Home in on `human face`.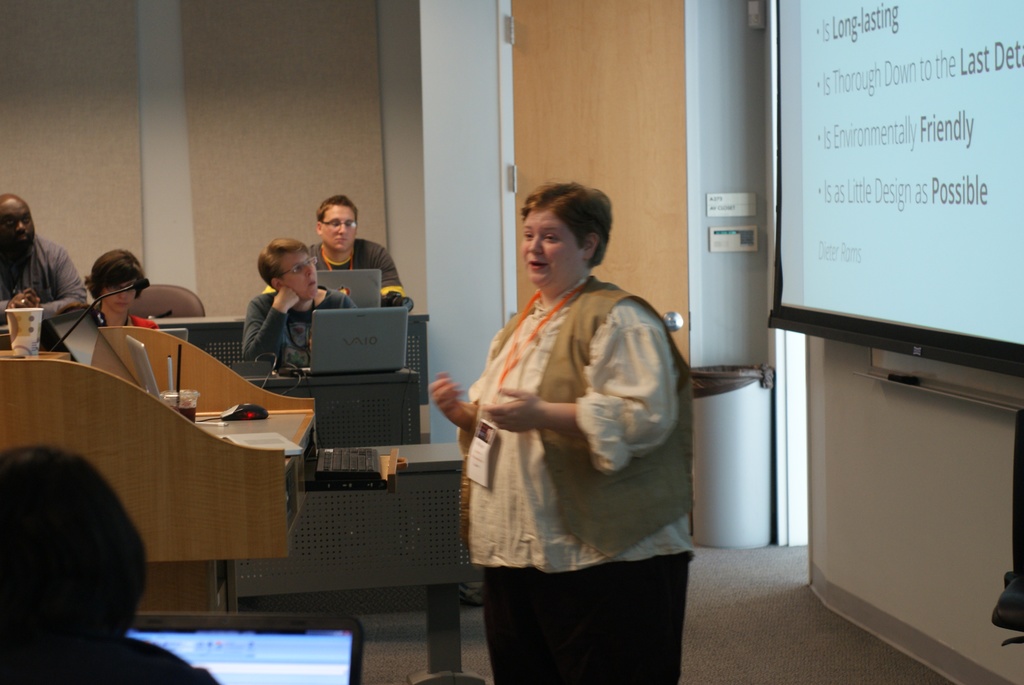
Homed in at BBox(527, 218, 574, 283).
